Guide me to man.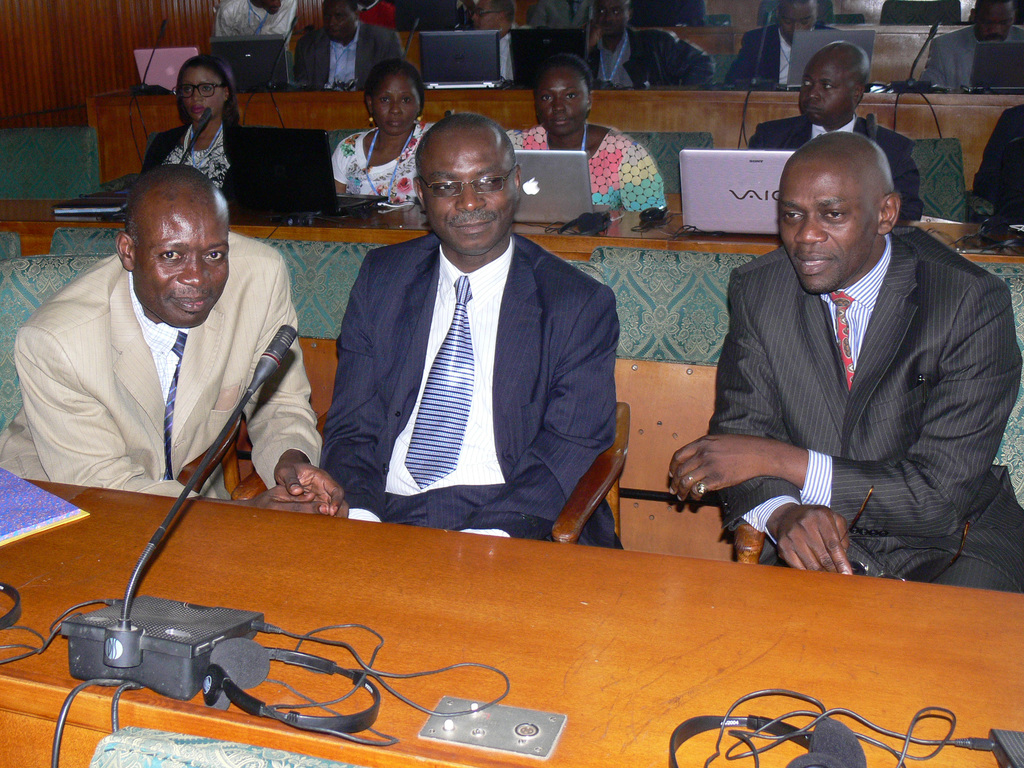
Guidance: [x1=295, y1=0, x2=408, y2=85].
